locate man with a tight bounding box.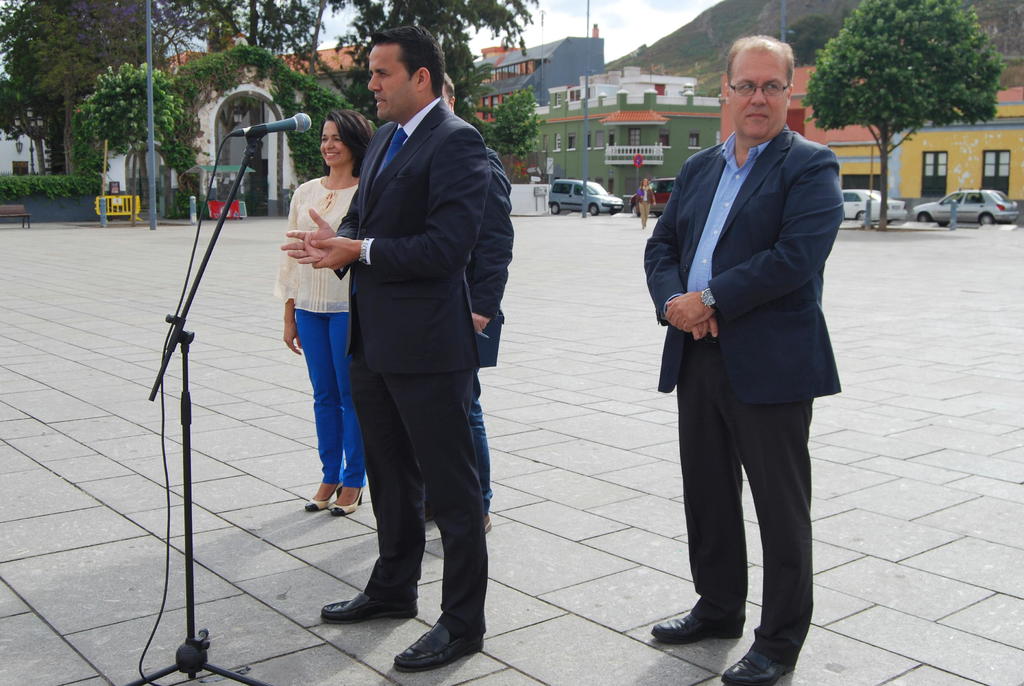
box=[416, 75, 514, 532].
